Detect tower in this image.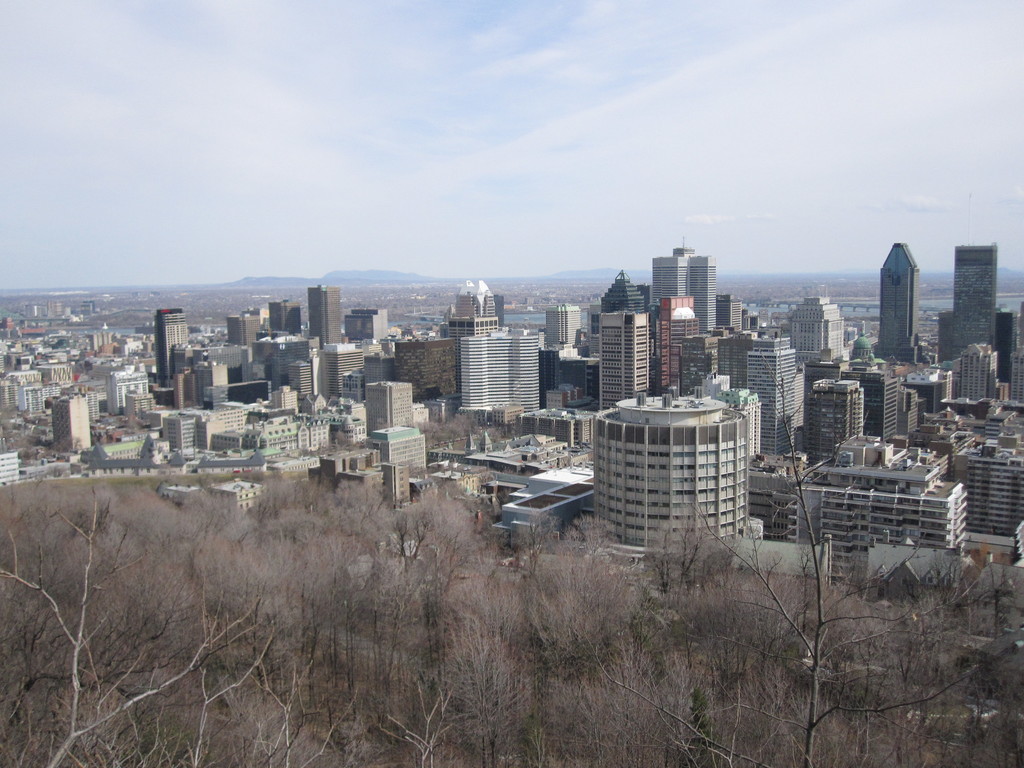
Detection: 870 246 925 365.
